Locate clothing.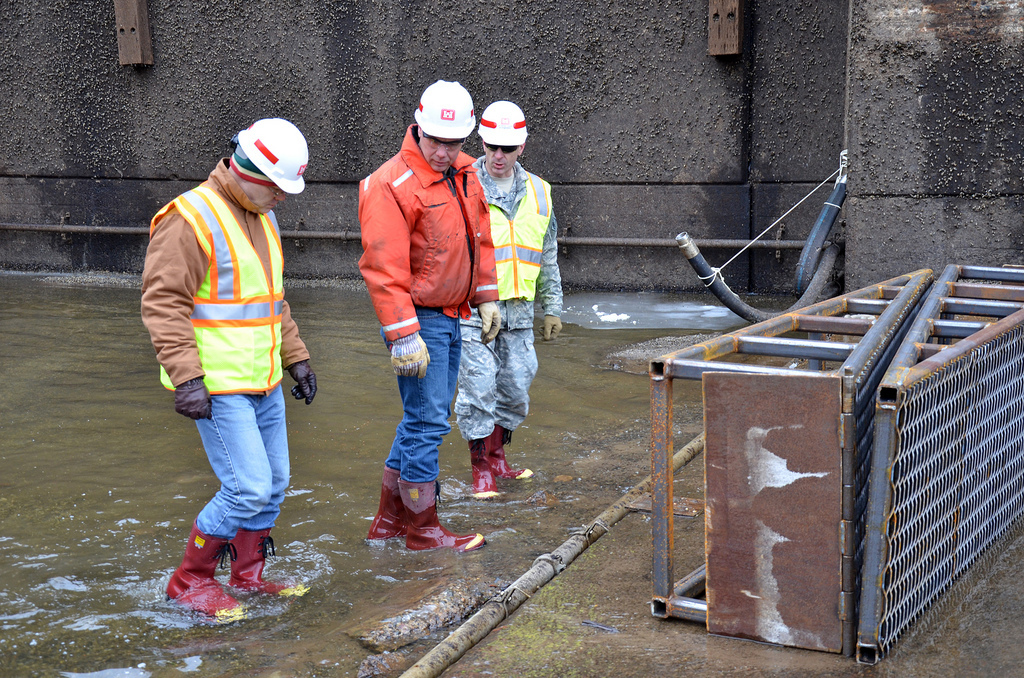
Bounding box: bbox=[453, 148, 561, 445].
